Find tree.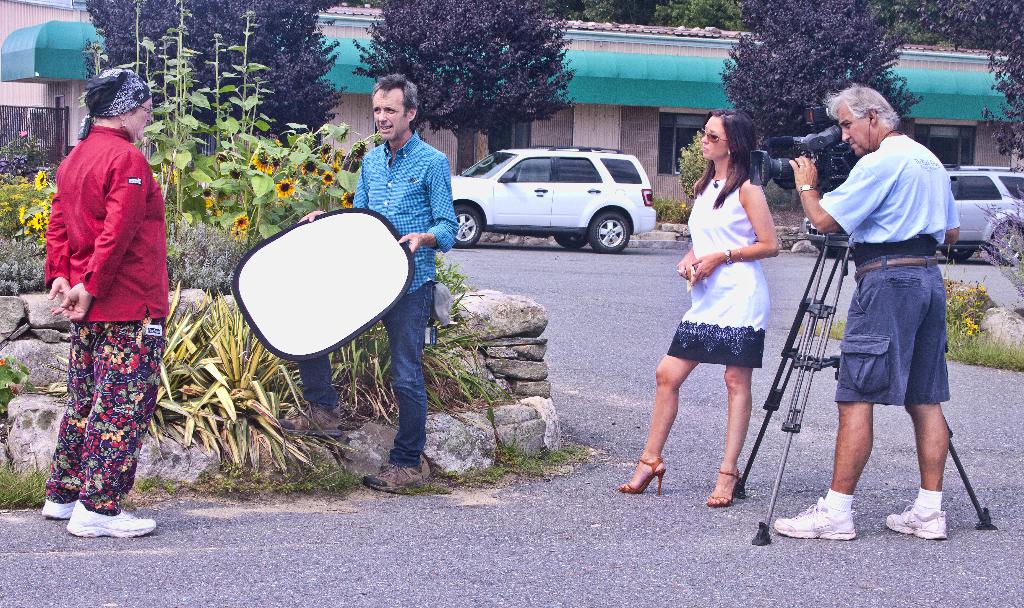
(left=80, top=0, right=356, bottom=188).
